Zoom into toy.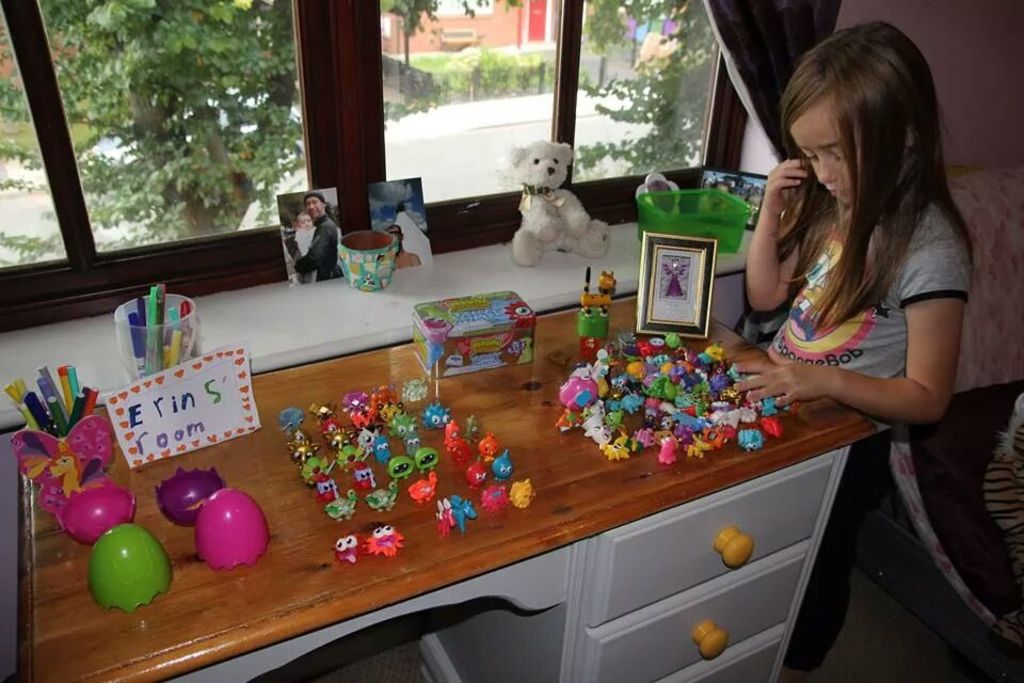
Zoom target: {"left": 469, "top": 462, "right": 491, "bottom": 486}.
